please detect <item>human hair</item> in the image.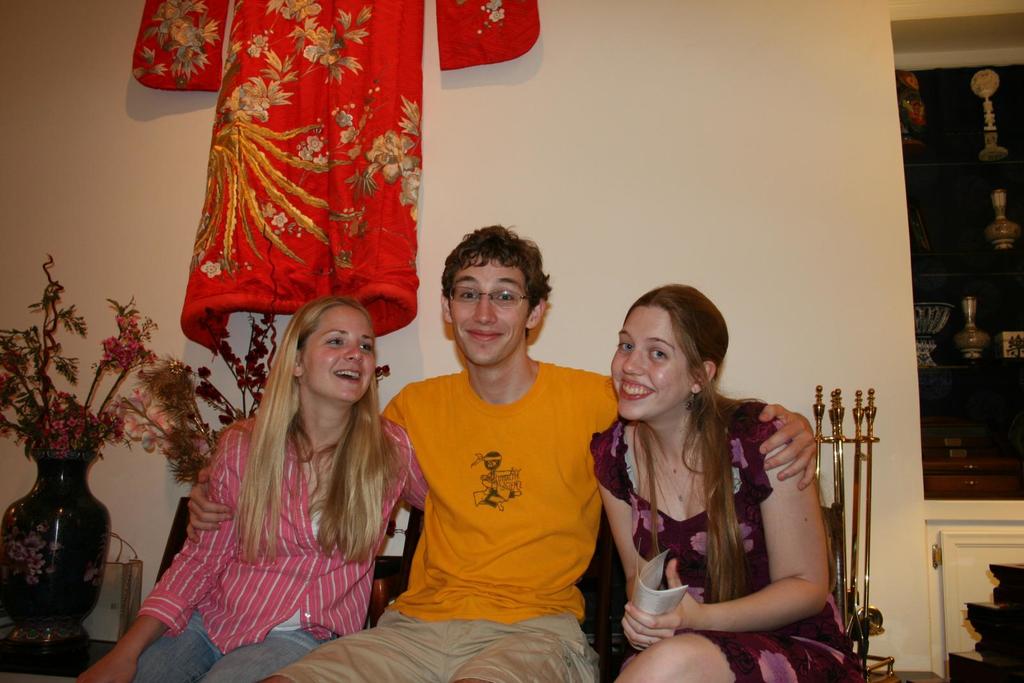
<bbox>610, 284, 735, 607</bbox>.
